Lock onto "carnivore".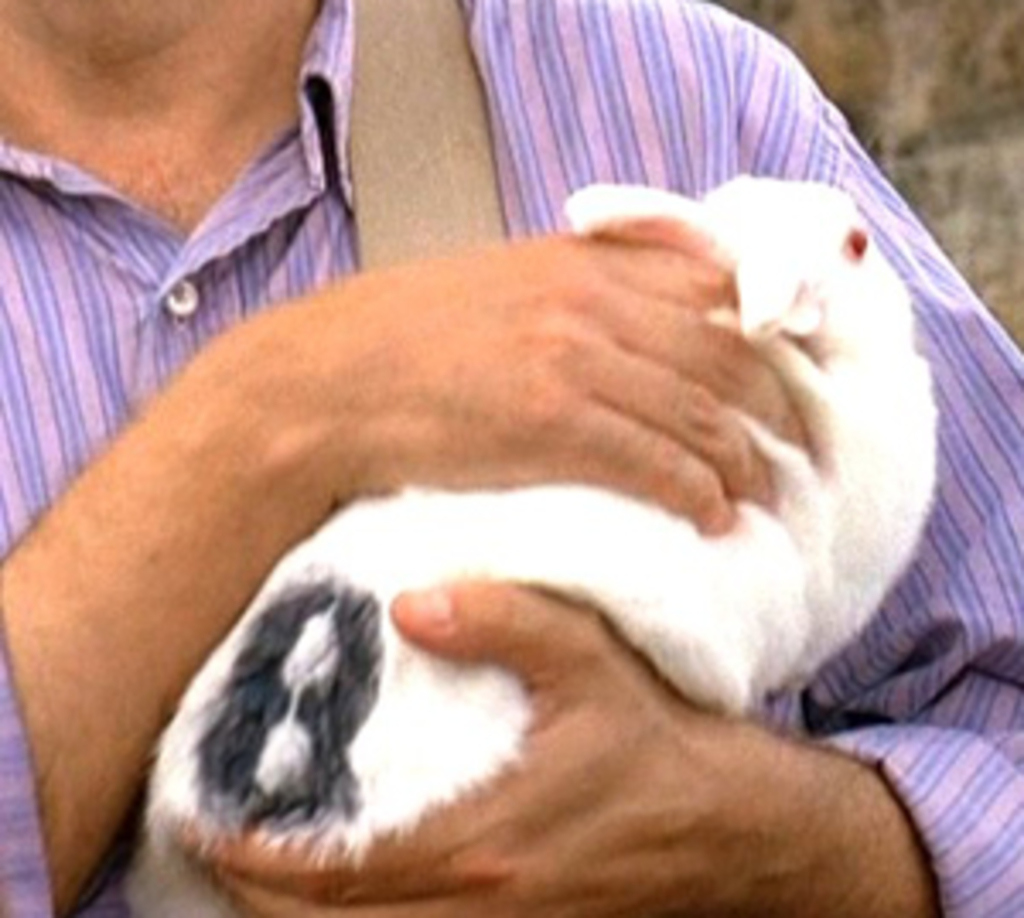
Locked: <bbox>123, 157, 990, 915</bbox>.
